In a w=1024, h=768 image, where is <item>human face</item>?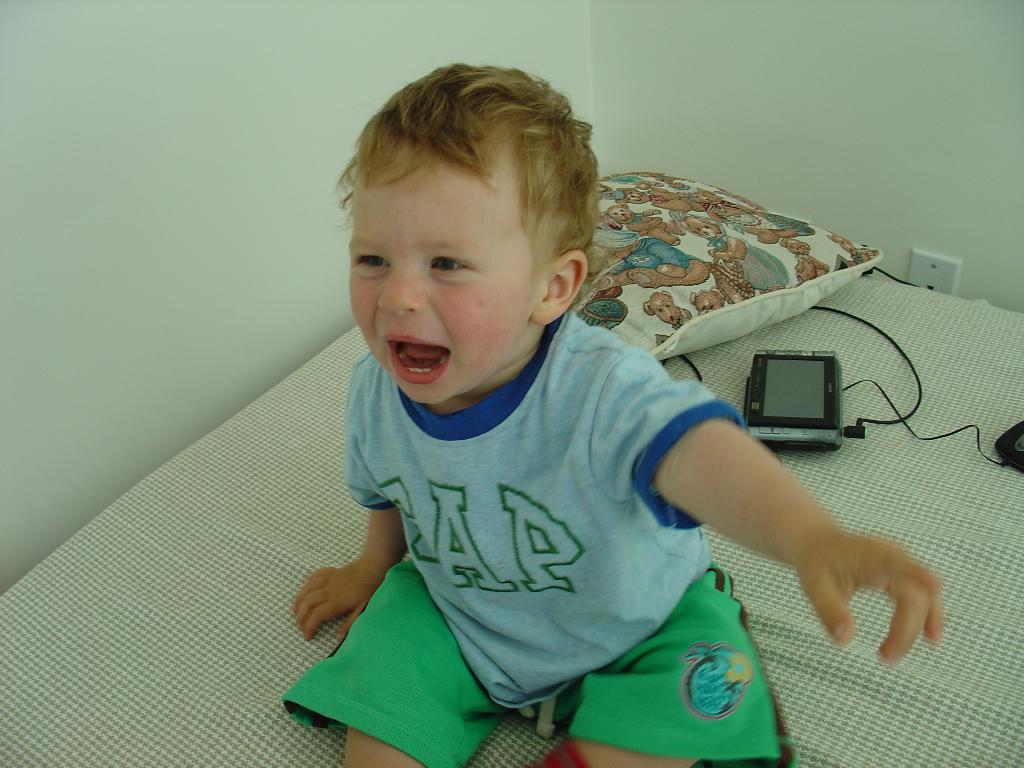
crop(345, 147, 541, 406).
